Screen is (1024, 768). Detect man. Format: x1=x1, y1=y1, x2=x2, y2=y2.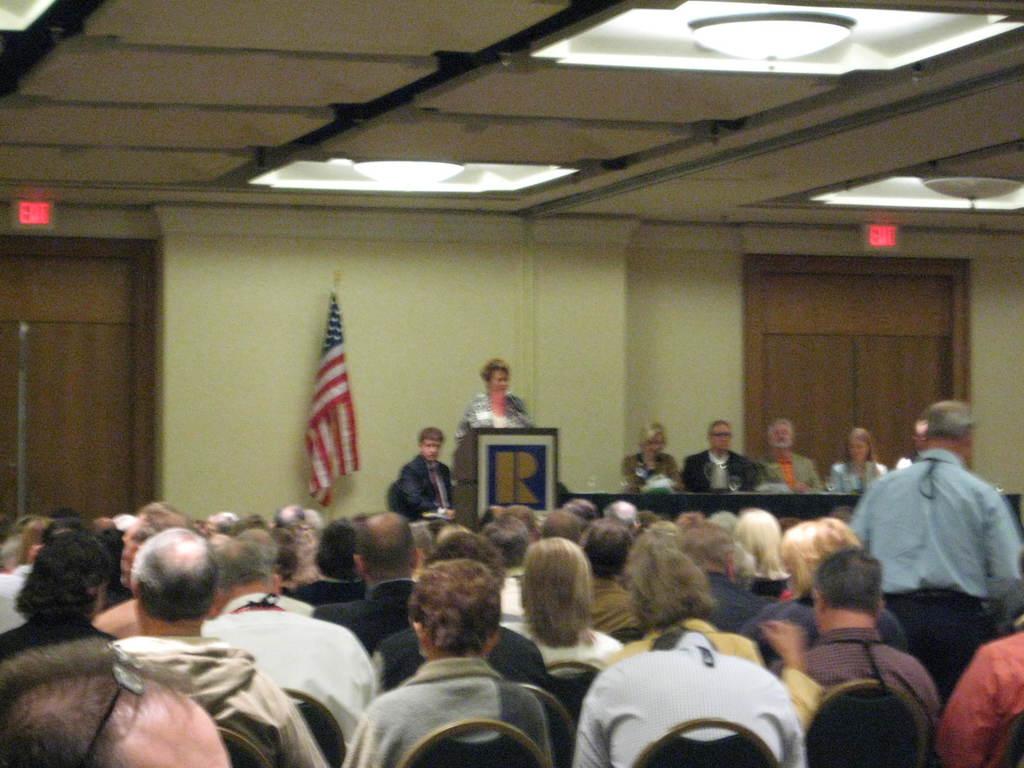
x1=295, y1=517, x2=445, y2=635.
